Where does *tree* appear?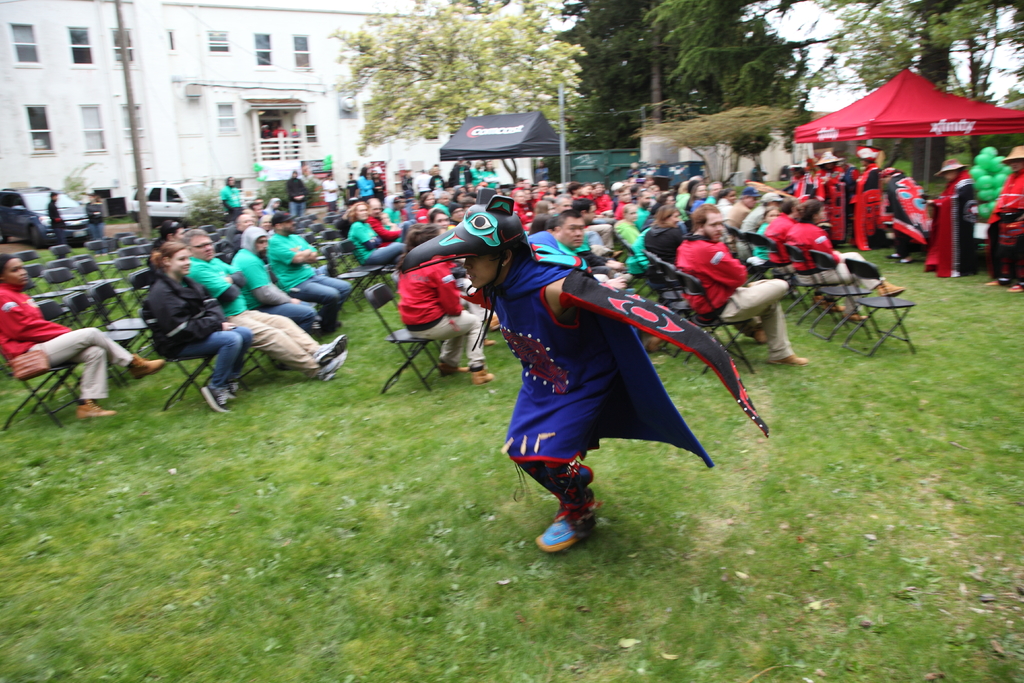
Appears at bbox=(316, 19, 543, 137).
